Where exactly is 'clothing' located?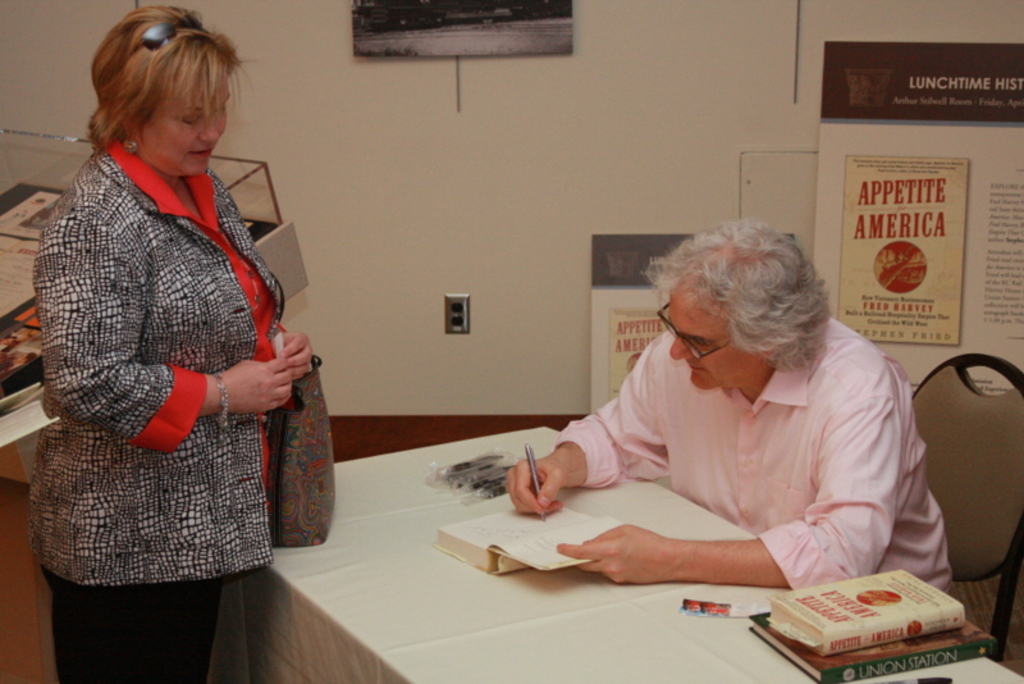
Its bounding box is l=35, t=82, r=312, b=594.
